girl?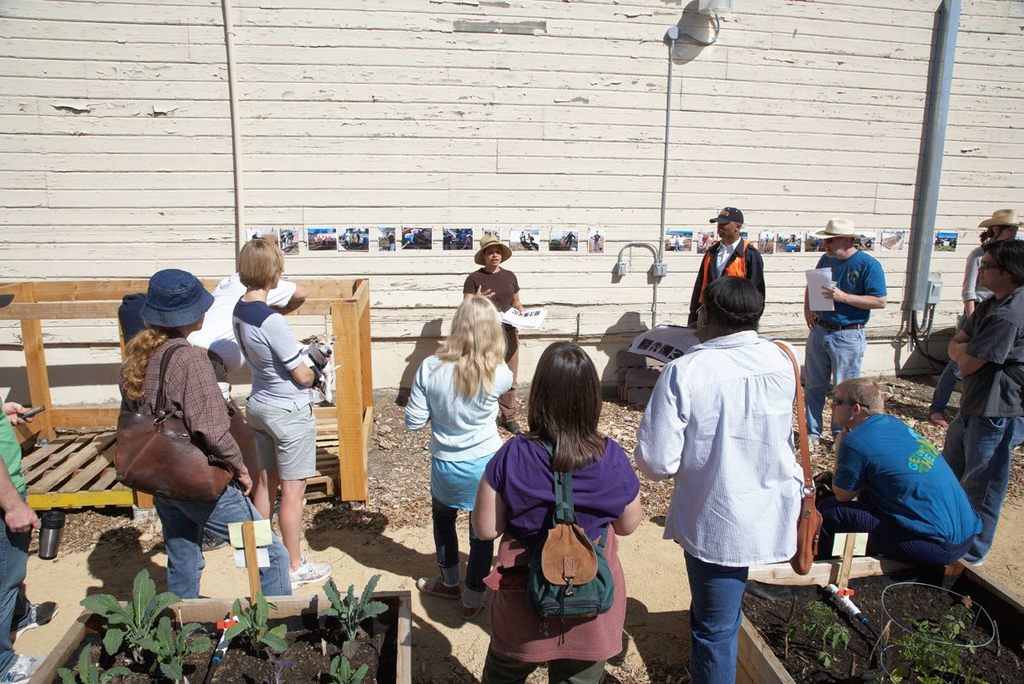
473:342:643:683
